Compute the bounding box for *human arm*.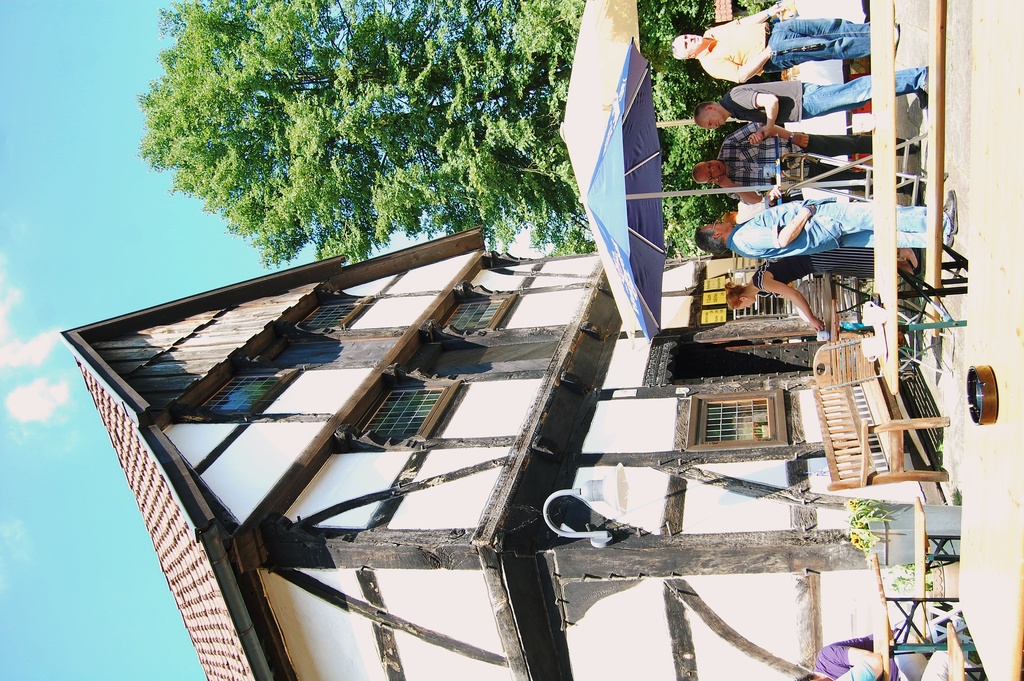
<bbox>703, 43, 773, 86</bbox>.
